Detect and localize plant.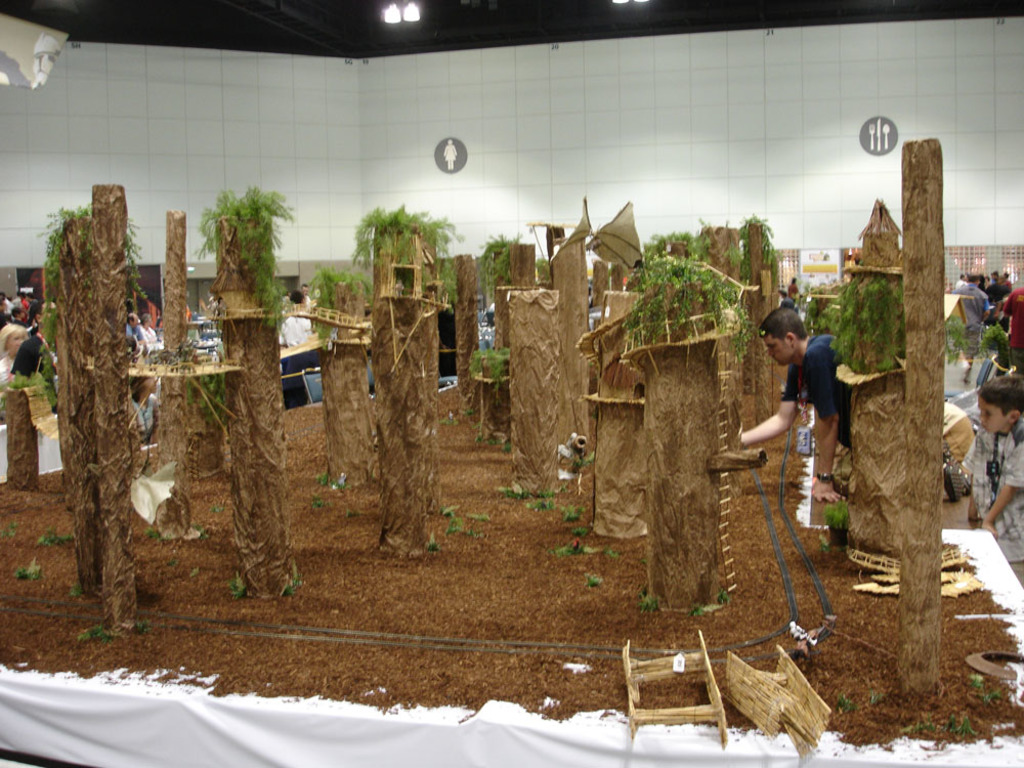
Localized at bbox=[352, 178, 501, 263].
